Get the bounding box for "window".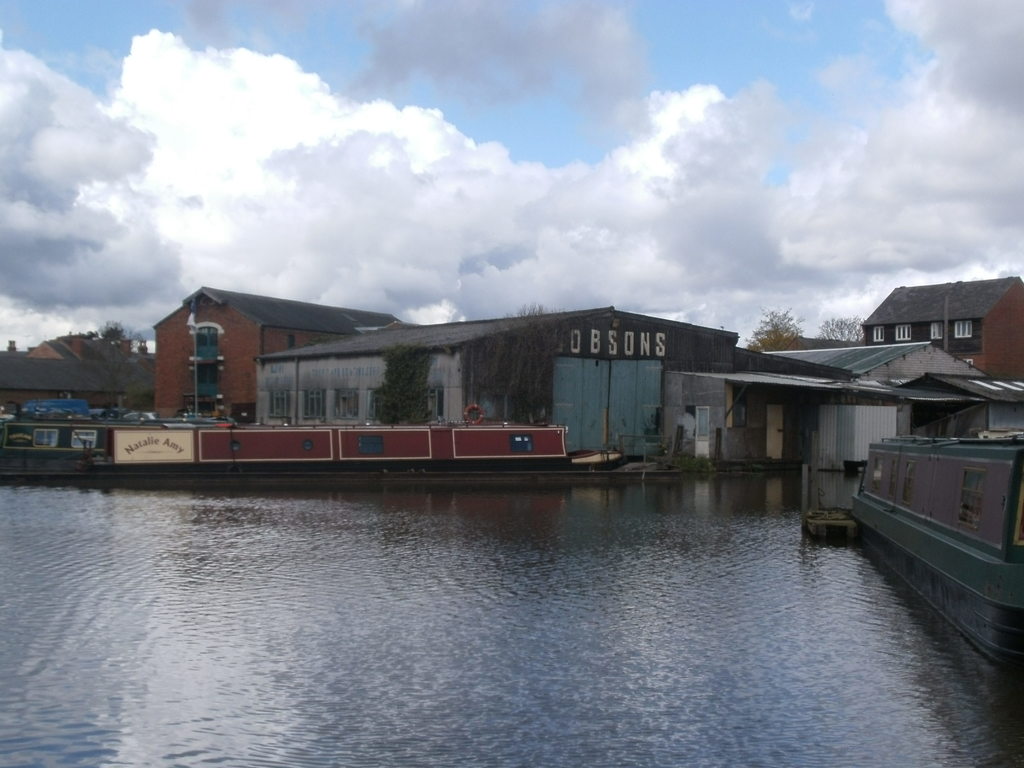
(left=866, top=450, right=884, bottom=491).
